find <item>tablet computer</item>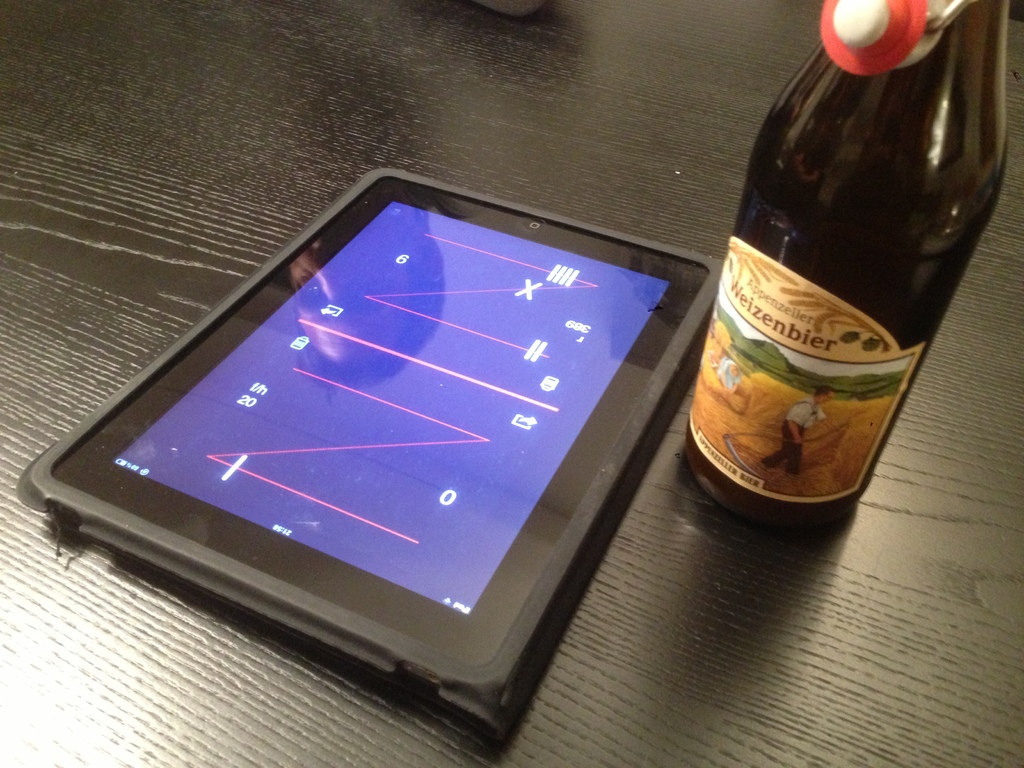
bbox=[15, 167, 726, 742]
